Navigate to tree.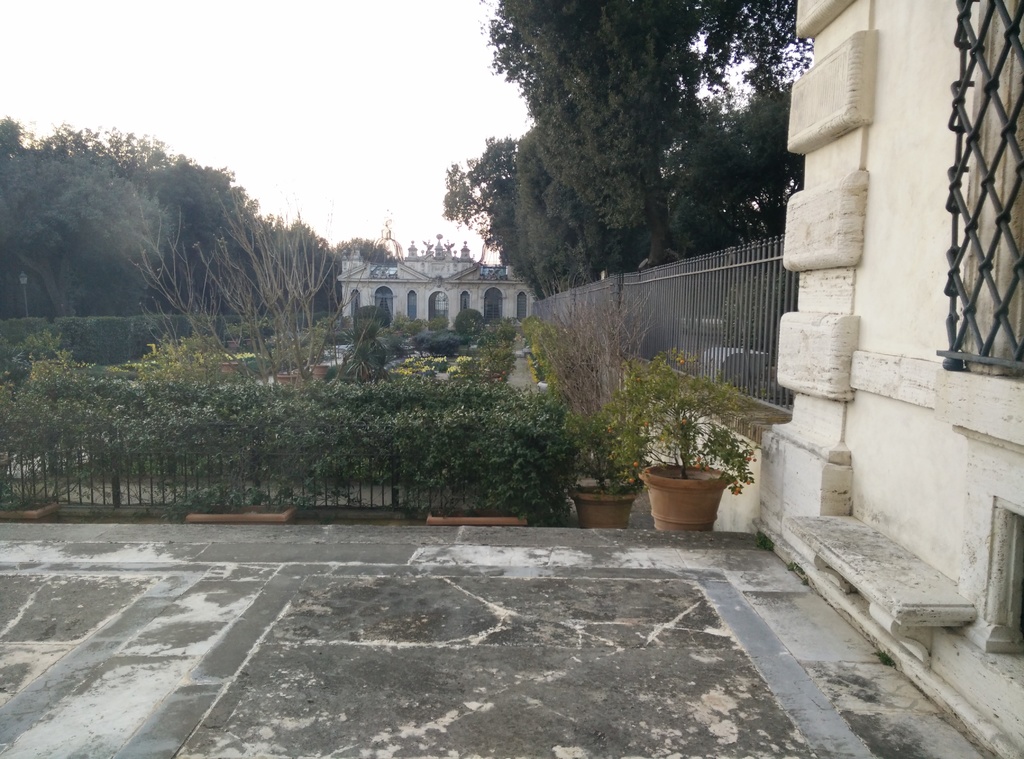
Navigation target: [281, 218, 323, 307].
